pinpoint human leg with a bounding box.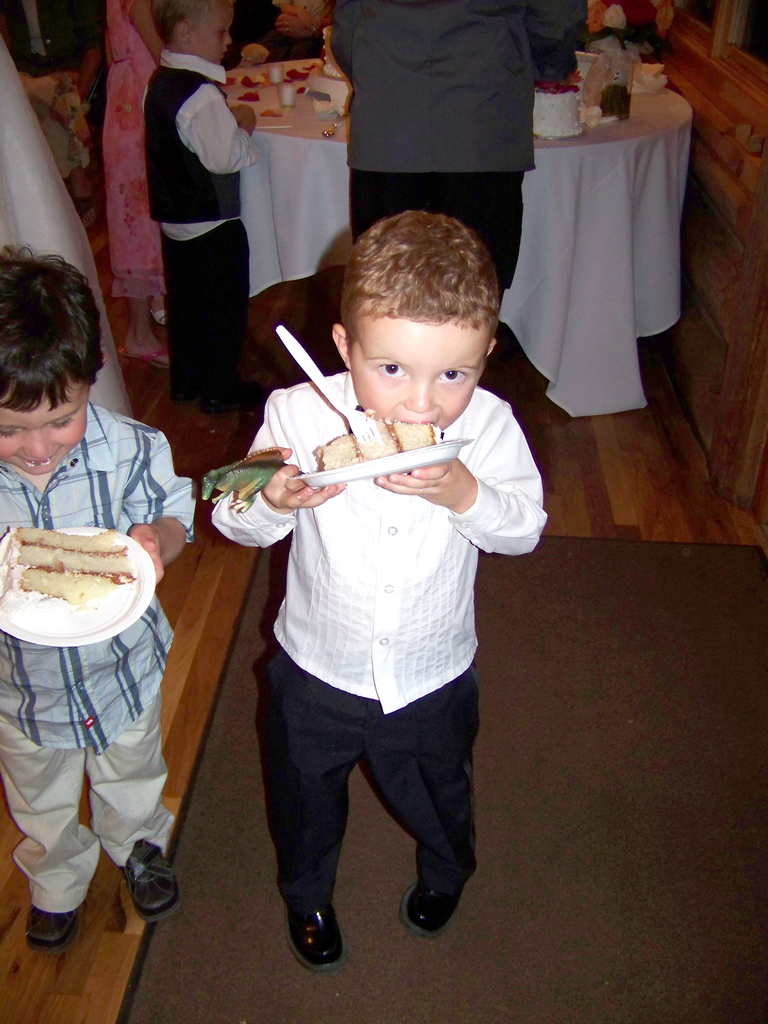
bbox=[88, 653, 189, 927].
